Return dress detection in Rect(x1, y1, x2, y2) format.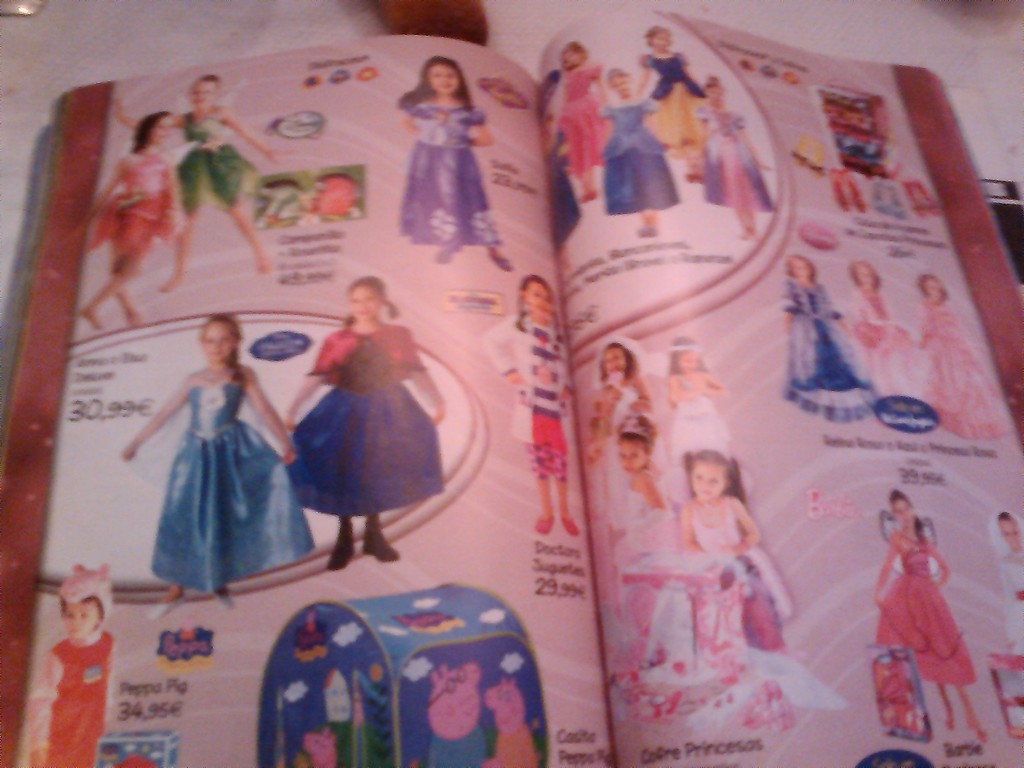
Rect(687, 492, 792, 623).
